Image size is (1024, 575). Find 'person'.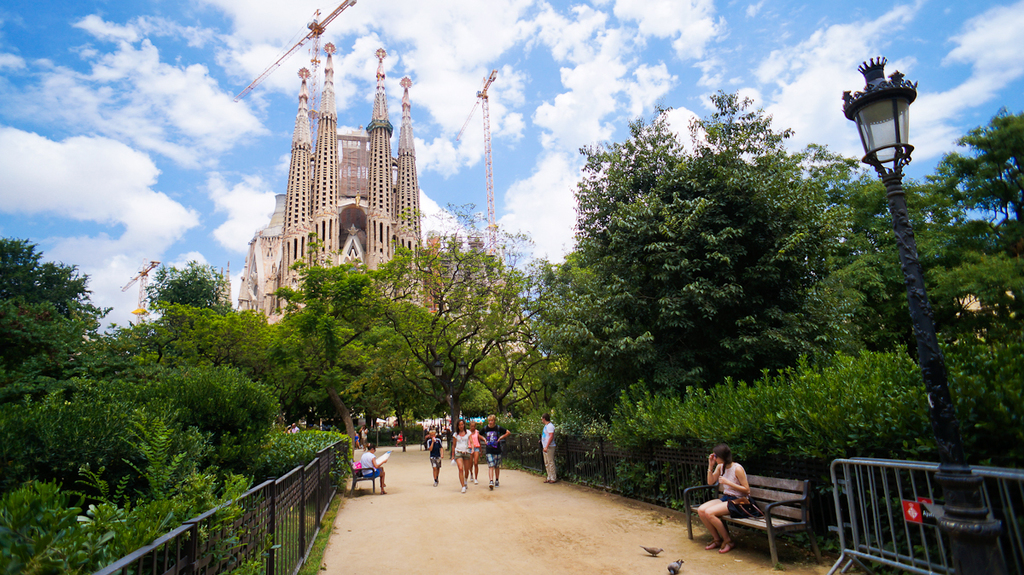
422, 429, 441, 487.
